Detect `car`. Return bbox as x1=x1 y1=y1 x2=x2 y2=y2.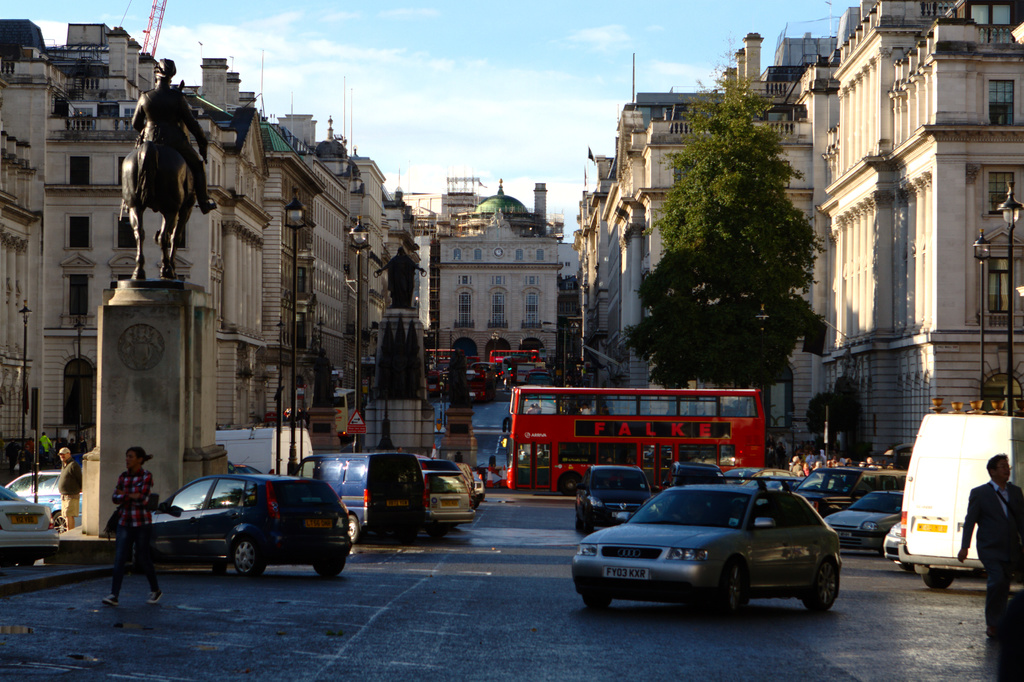
x1=145 y1=467 x2=355 y2=576.
